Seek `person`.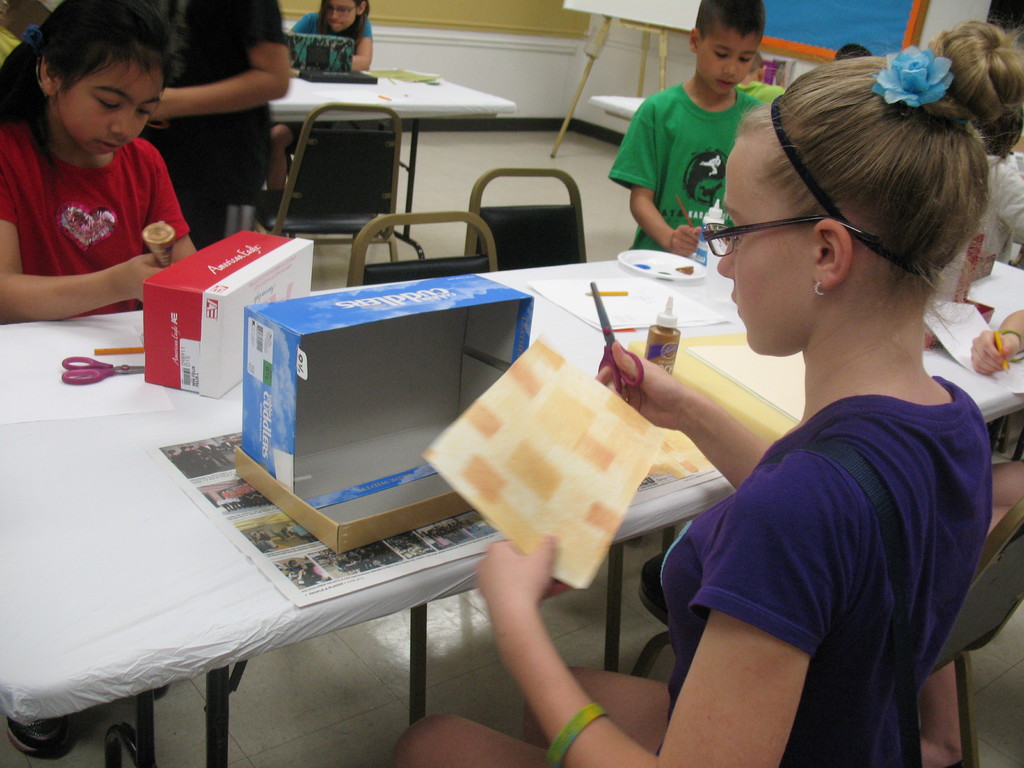
x1=916, y1=452, x2=1022, y2=764.
